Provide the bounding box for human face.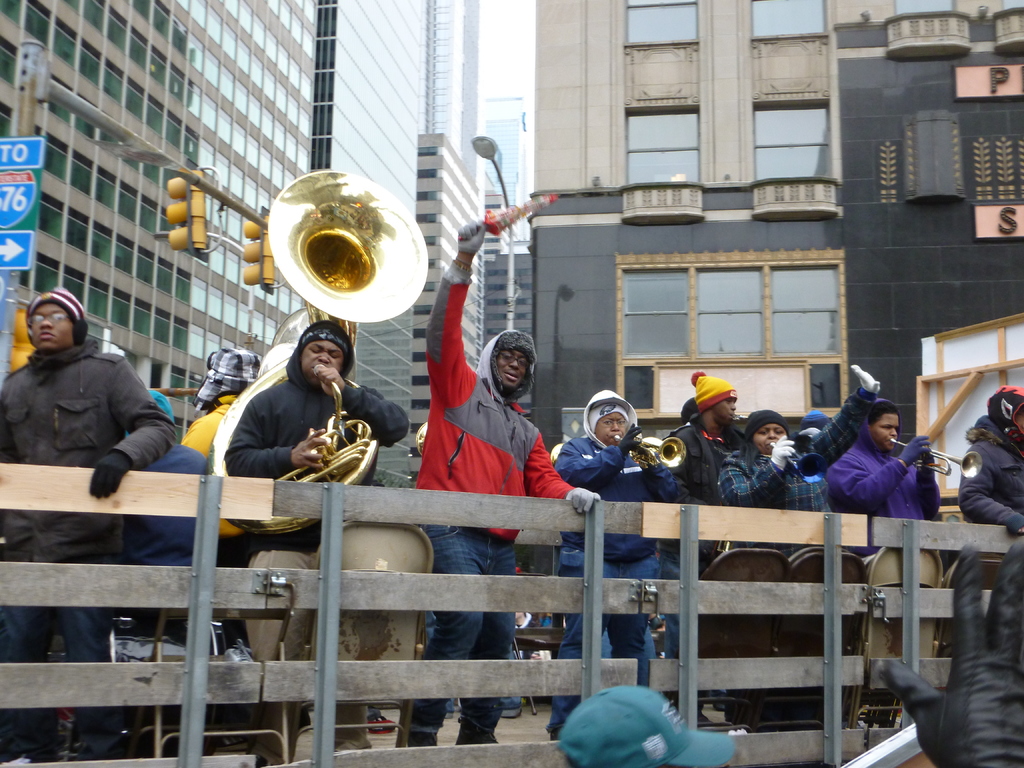
BBox(752, 422, 787, 454).
